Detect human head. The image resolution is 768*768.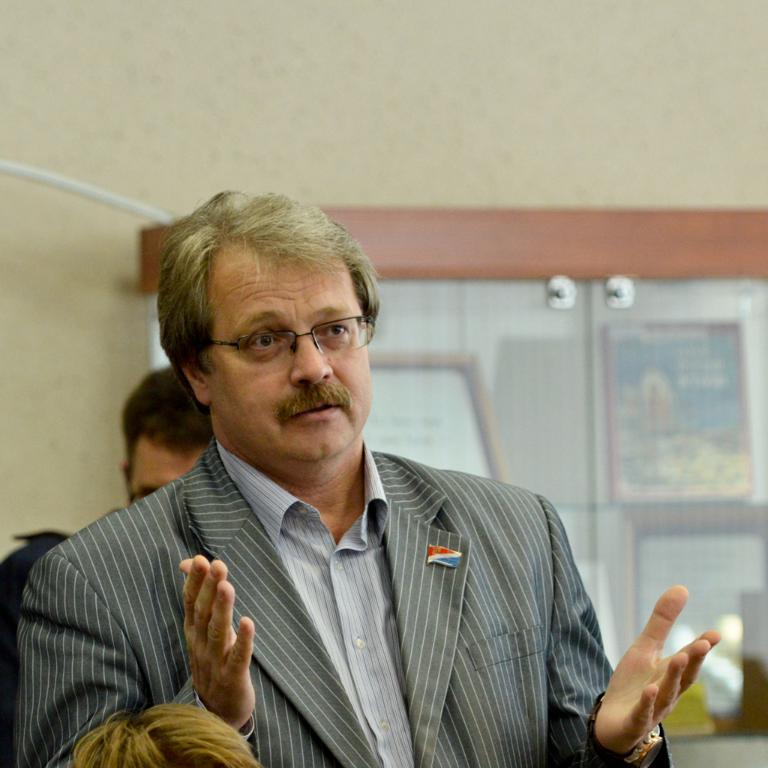
<region>124, 361, 213, 503</region>.
